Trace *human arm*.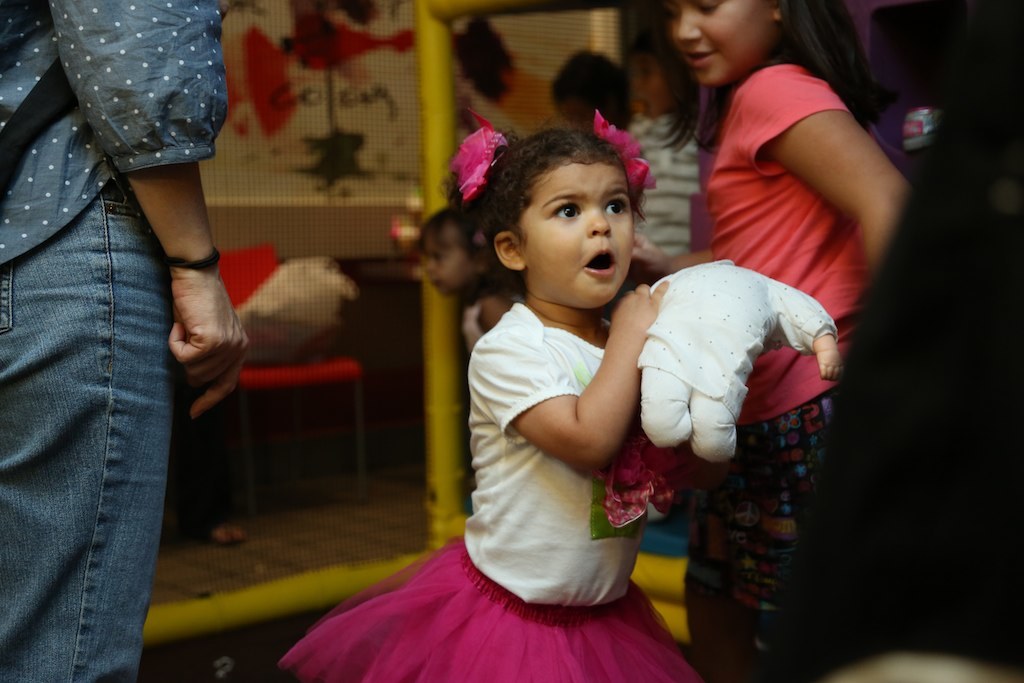
Traced to 521,308,663,502.
